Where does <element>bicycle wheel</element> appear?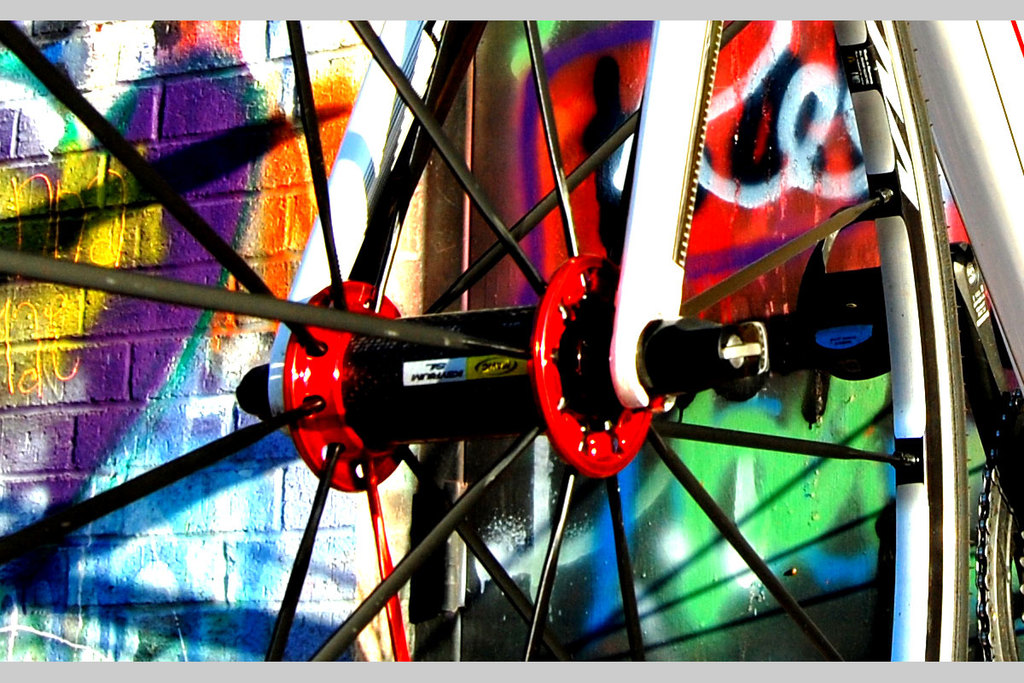
Appears at locate(0, 18, 974, 659).
